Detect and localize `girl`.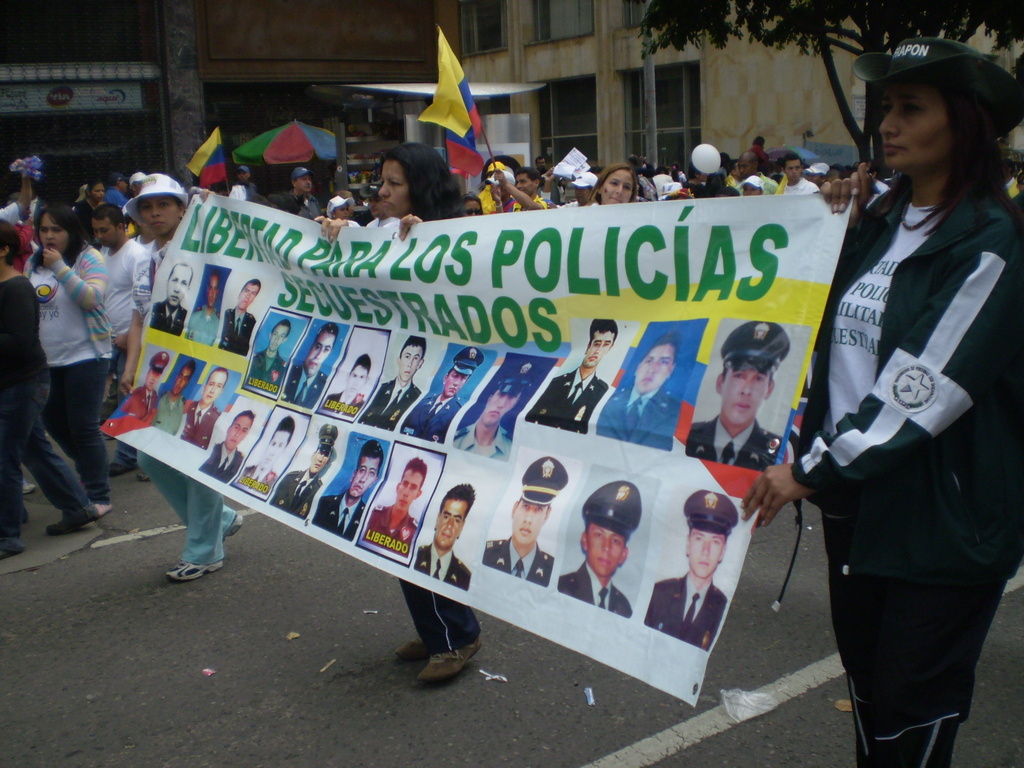
Localized at pyautogui.locateOnScreen(739, 173, 763, 198).
